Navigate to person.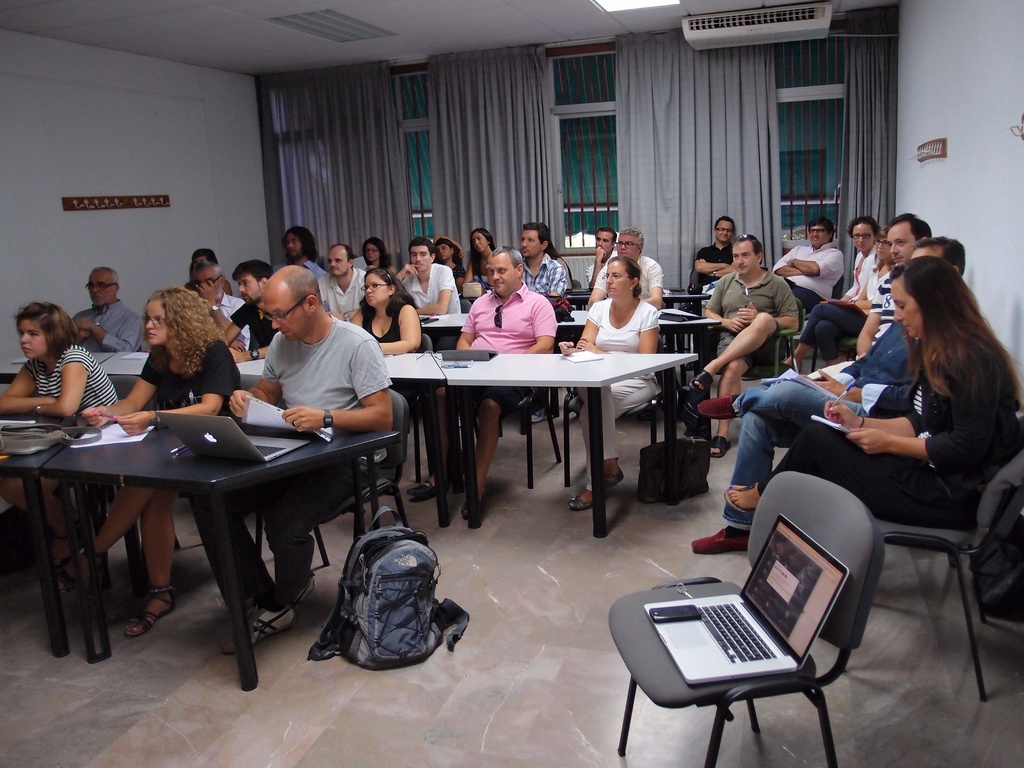
Navigation target: bbox=(0, 300, 120, 541).
